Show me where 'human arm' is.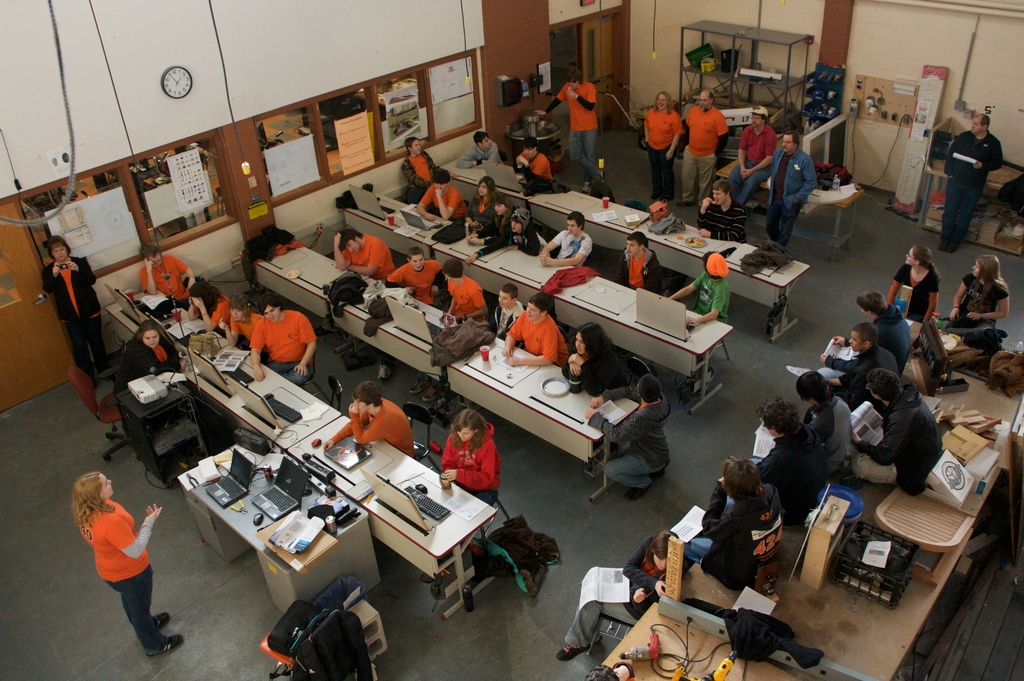
'human arm' is at bbox=(68, 256, 98, 288).
